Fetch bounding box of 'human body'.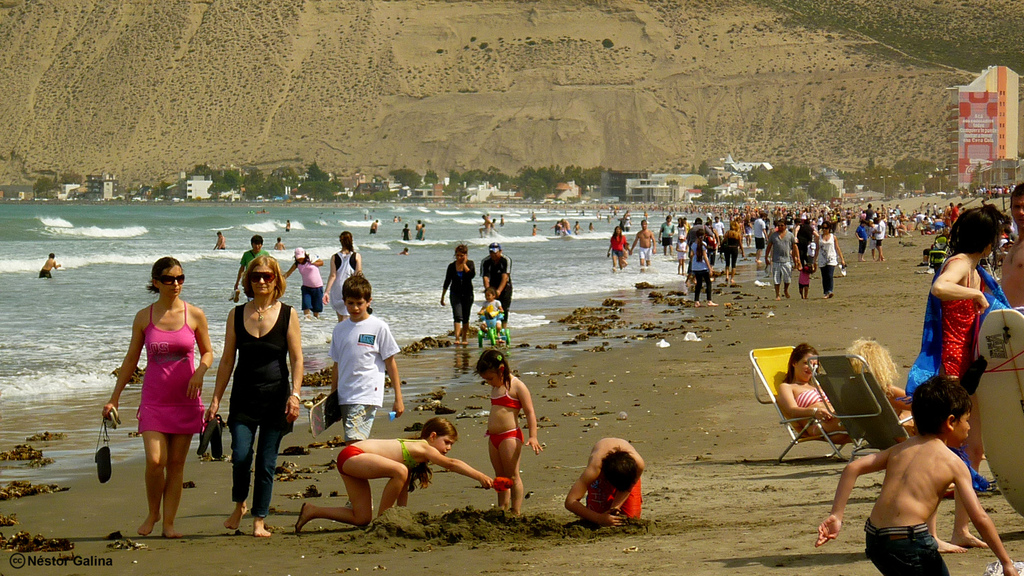
Bbox: bbox=[886, 207, 895, 231].
